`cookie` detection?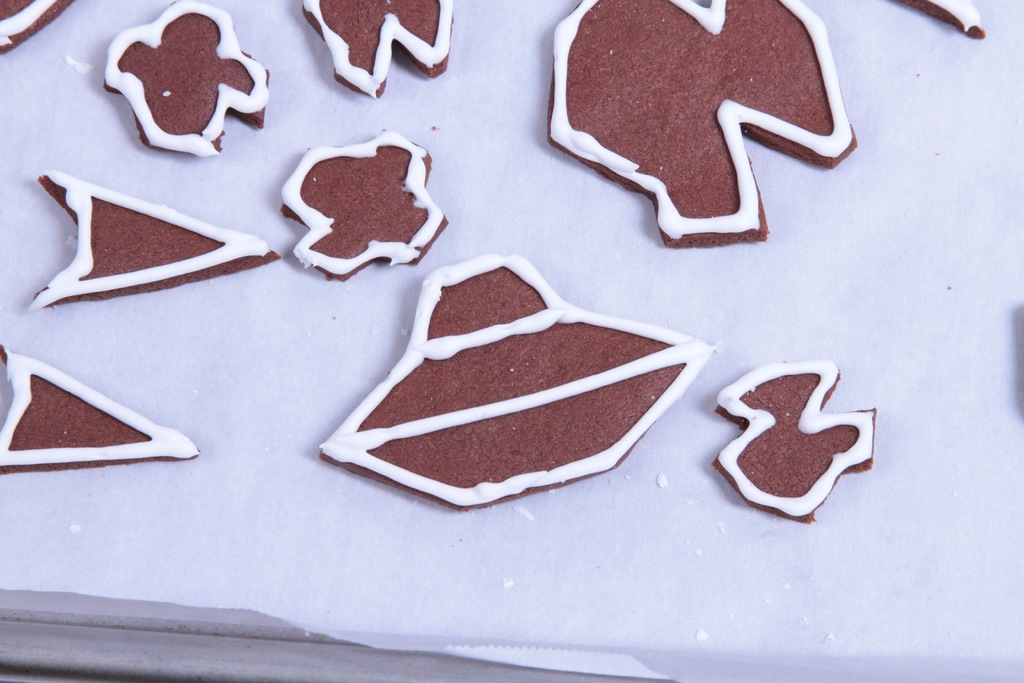
{"x1": 314, "y1": 247, "x2": 715, "y2": 514}
